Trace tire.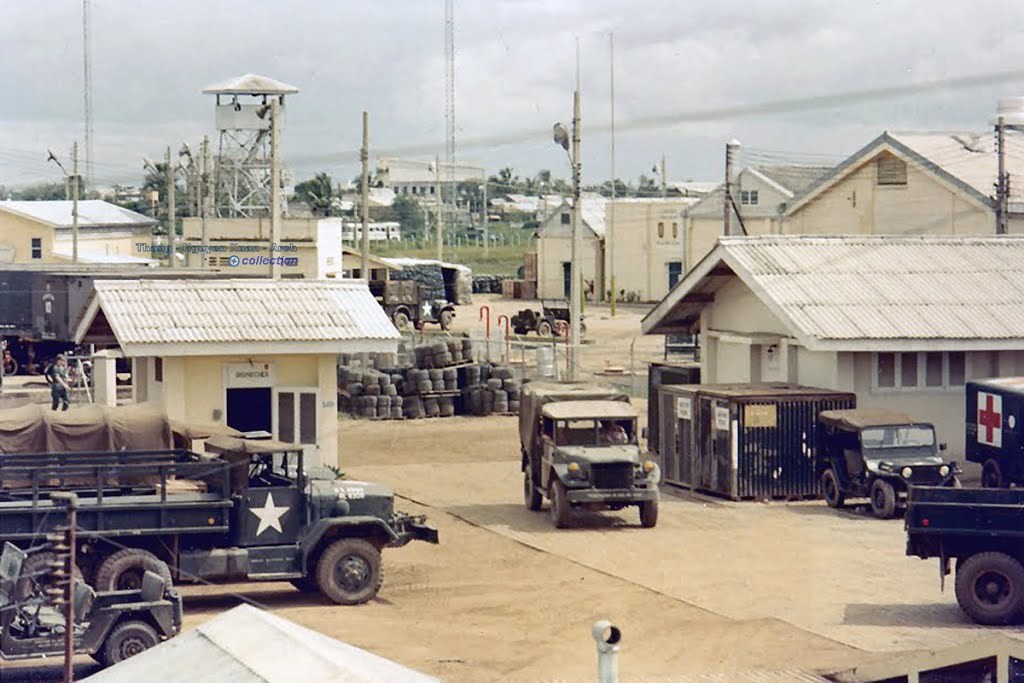
Traced to {"left": 536, "top": 322, "right": 557, "bottom": 338}.
